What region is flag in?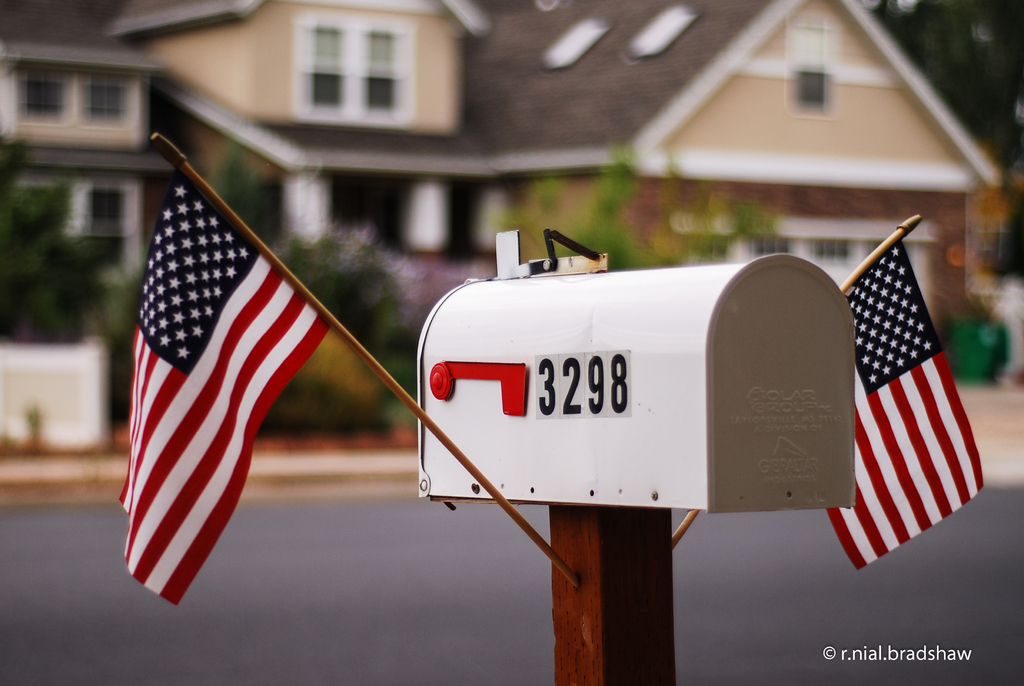
locate(818, 263, 988, 585).
